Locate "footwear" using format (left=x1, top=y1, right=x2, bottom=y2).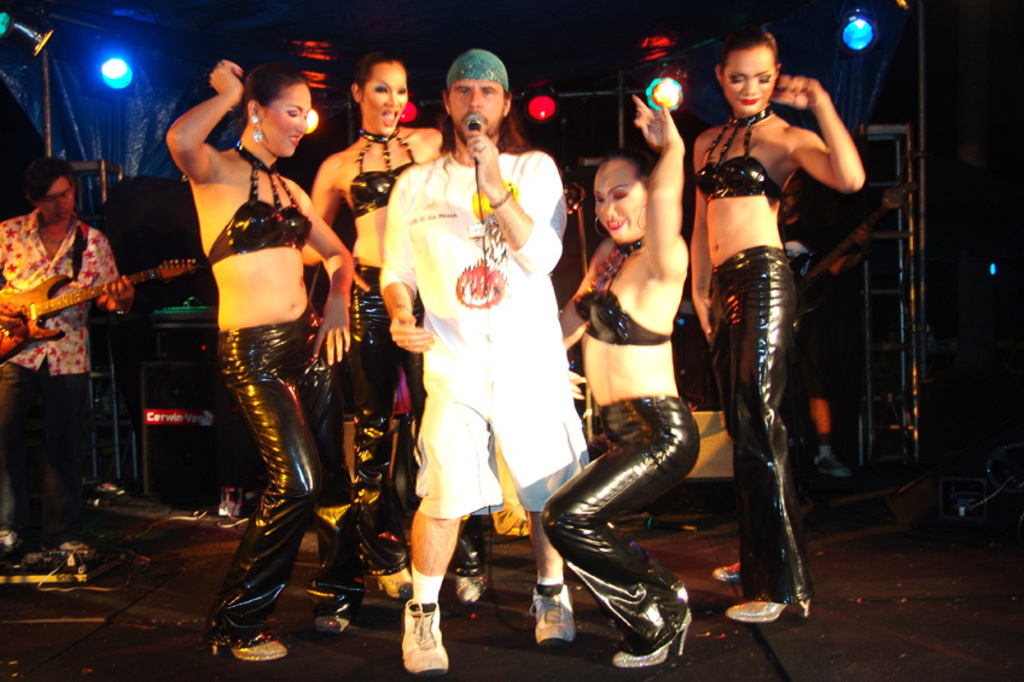
(left=319, top=604, right=353, bottom=637).
